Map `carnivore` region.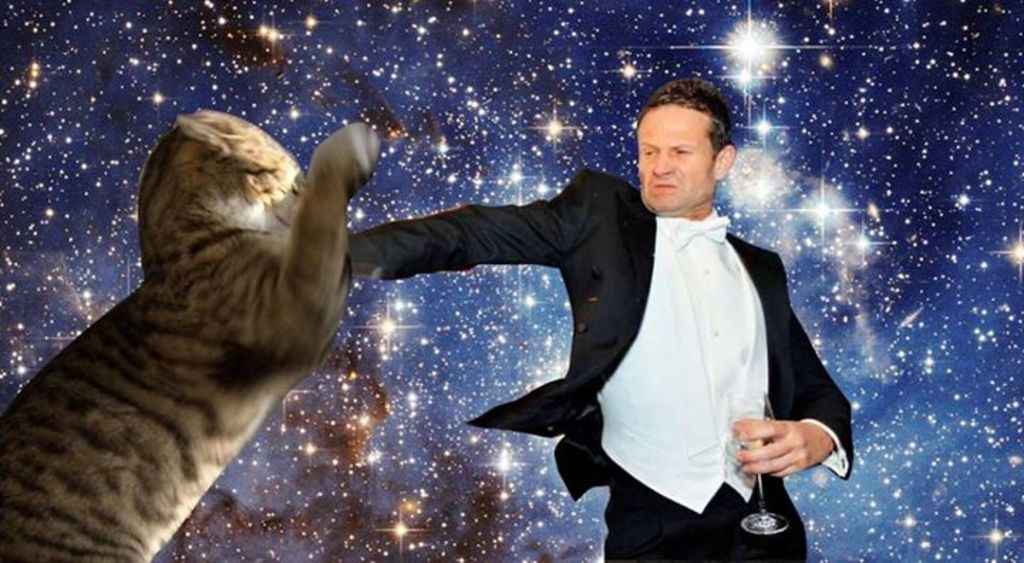
Mapped to crop(27, 73, 412, 562).
